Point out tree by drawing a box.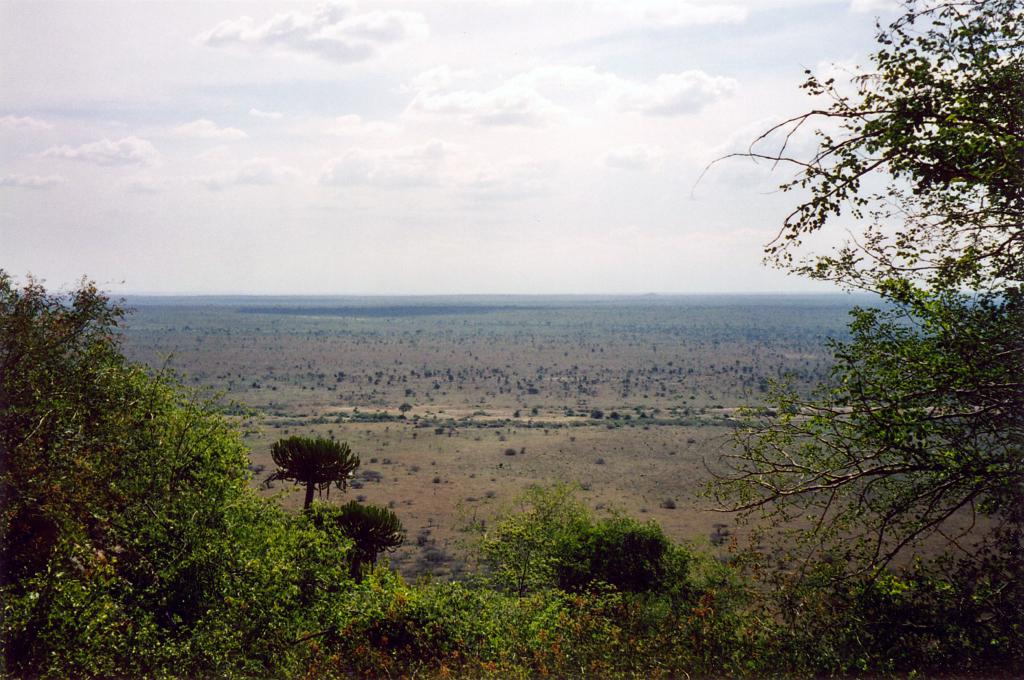
bbox(326, 487, 388, 589).
